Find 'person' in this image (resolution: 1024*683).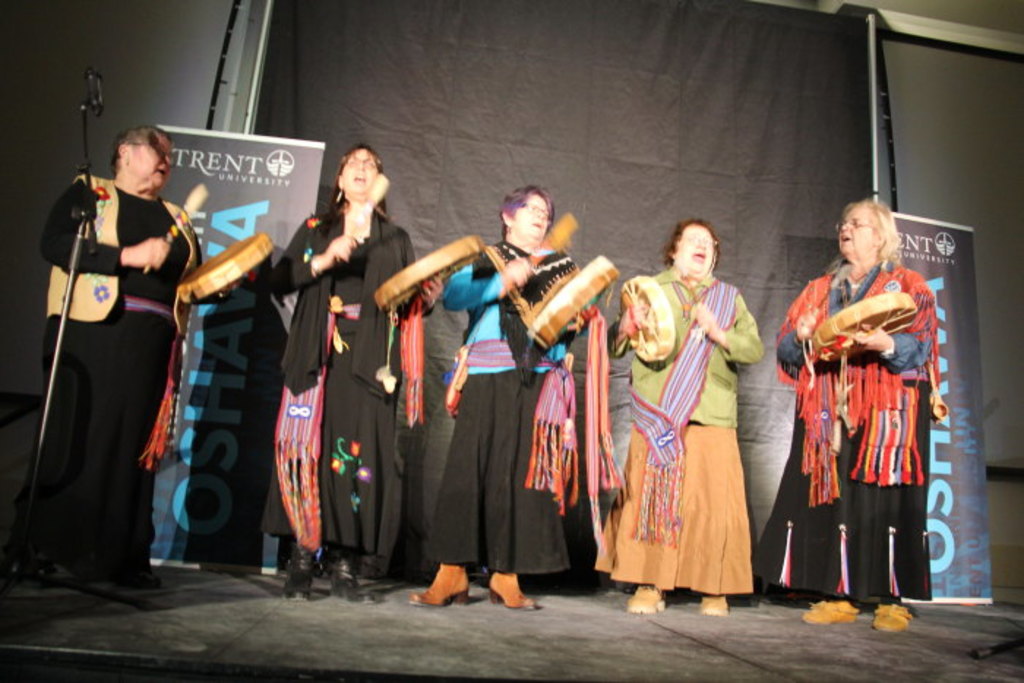
{"x1": 405, "y1": 186, "x2": 622, "y2": 610}.
